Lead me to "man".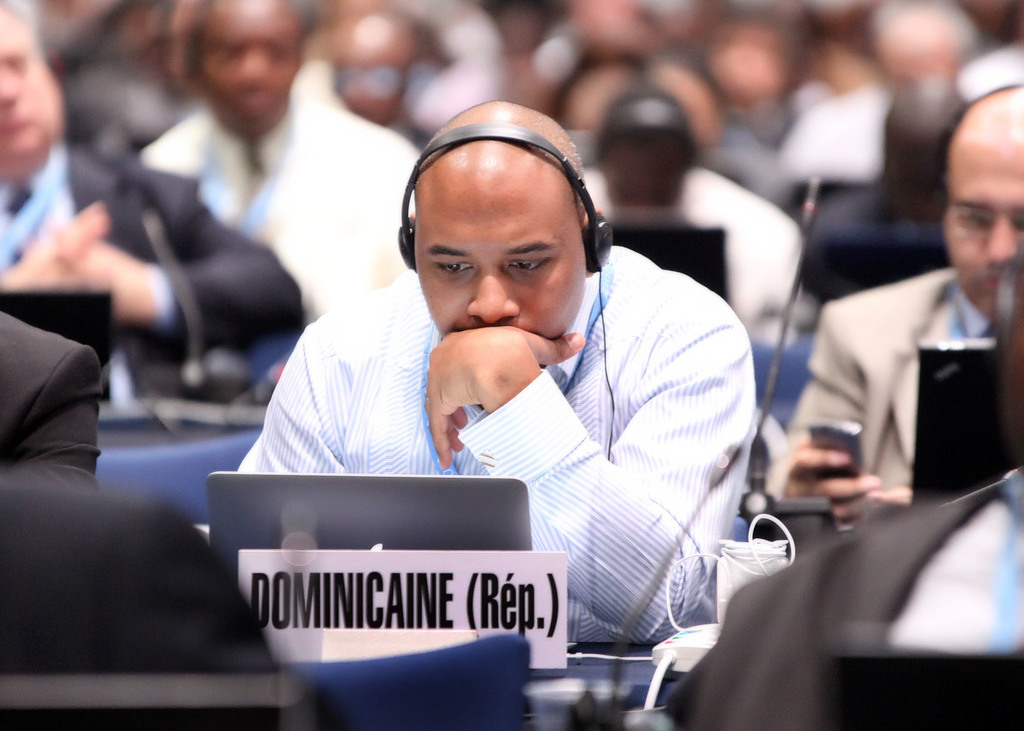
Lead to bbox(0, 0, 307, 397).
